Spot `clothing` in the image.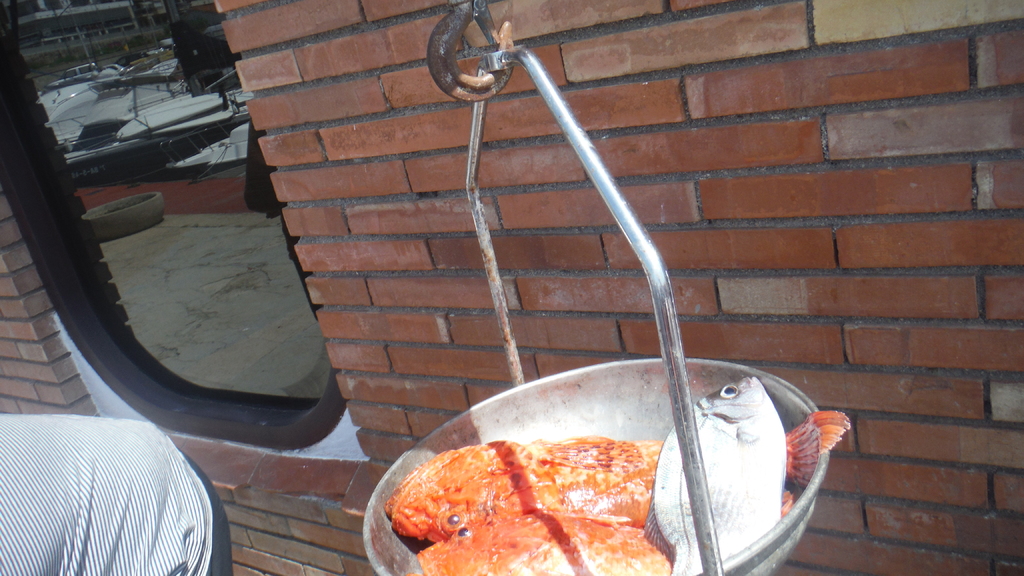
`clothing` found at [7,387,235,564].
